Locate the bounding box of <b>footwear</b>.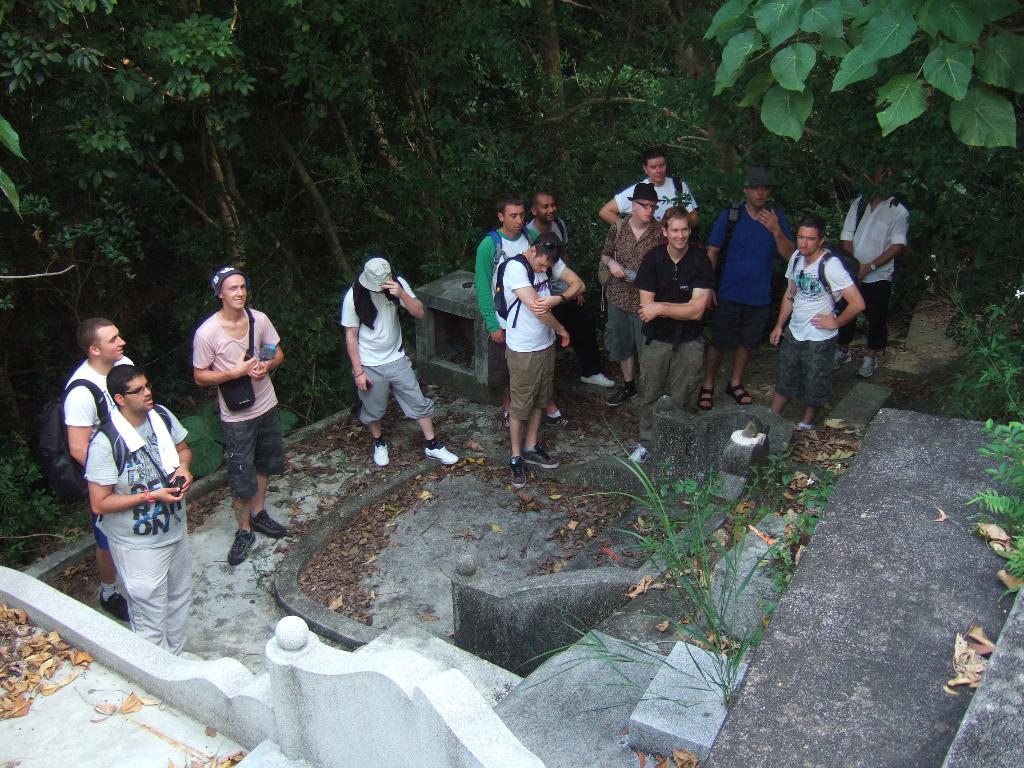
Bounding box: [420,437,455,465].
